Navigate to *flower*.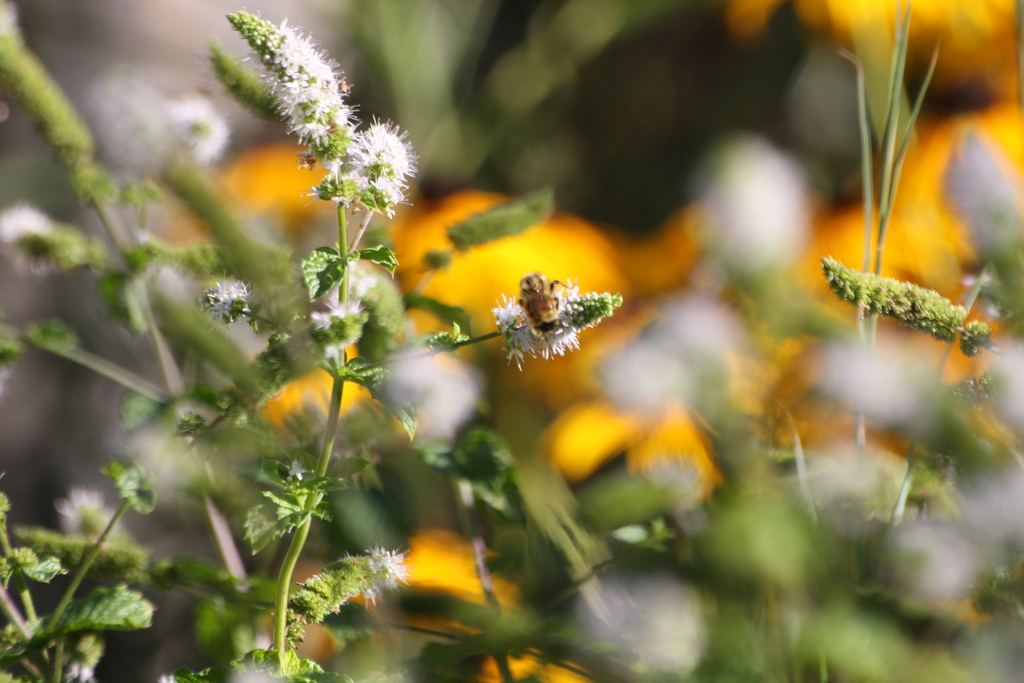
Navigation target: Rect(493, 258, 614, 362).
